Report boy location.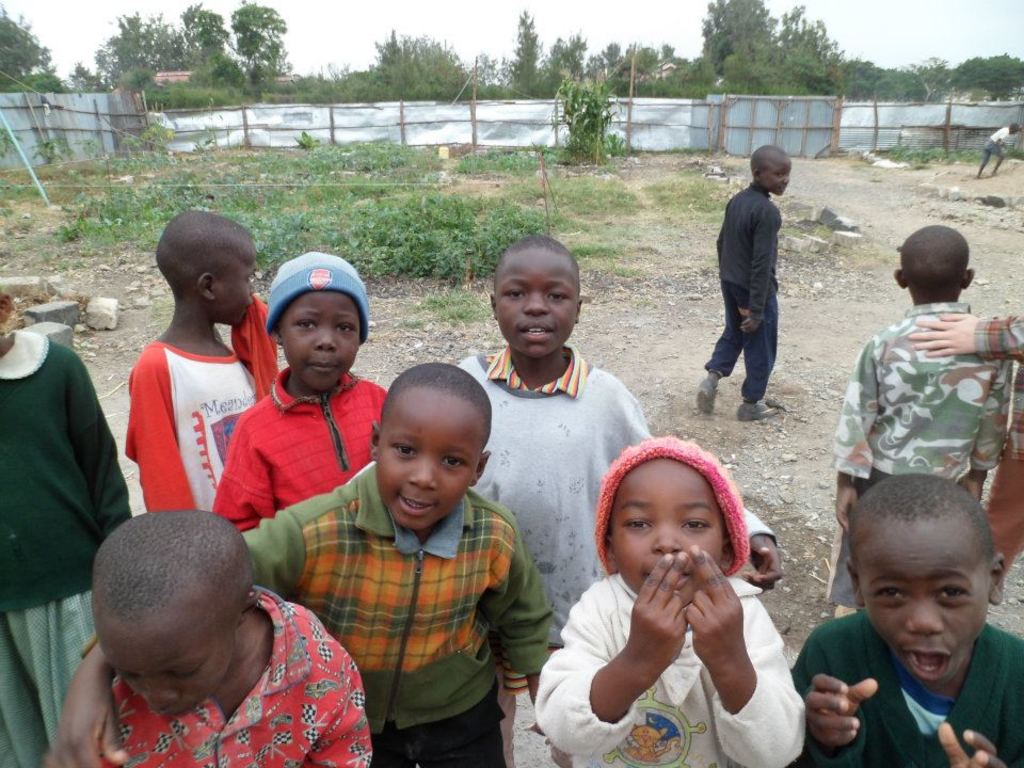
Report: (98, 510, 377, 767).
